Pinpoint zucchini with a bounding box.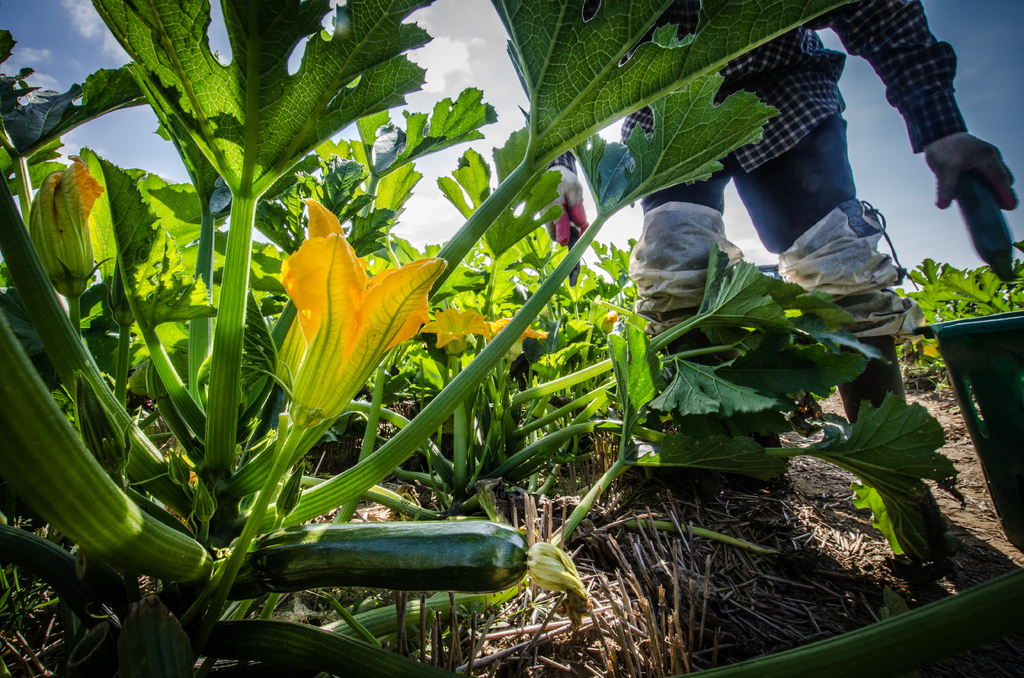
(x1=210, y1=512, x2=545, y2=592).
